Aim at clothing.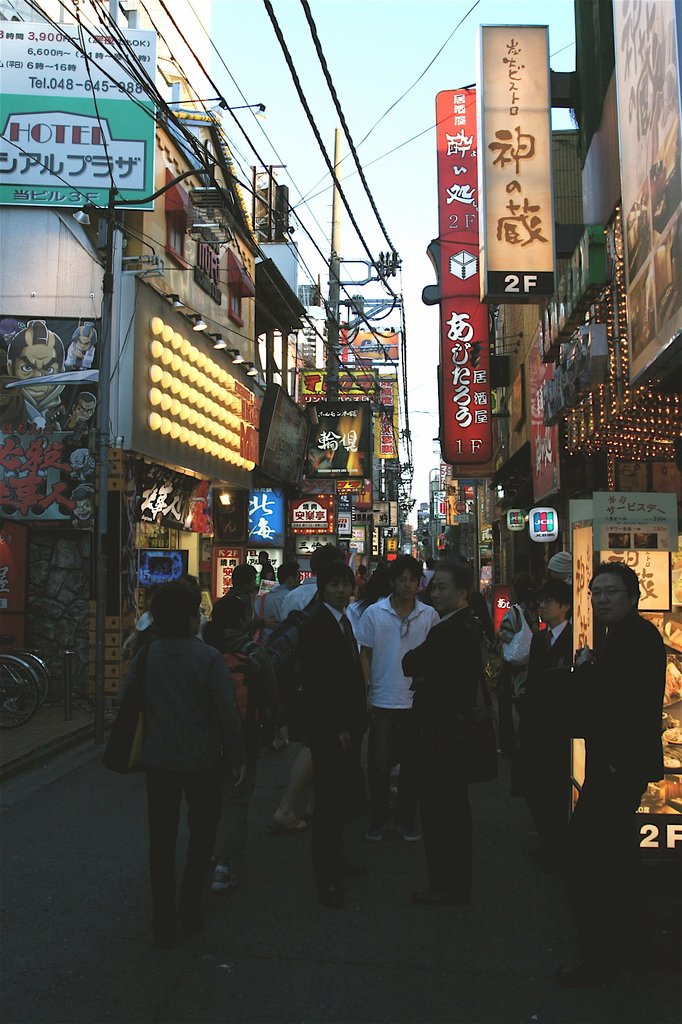
Aimed at 68, 419, 88, 447.
